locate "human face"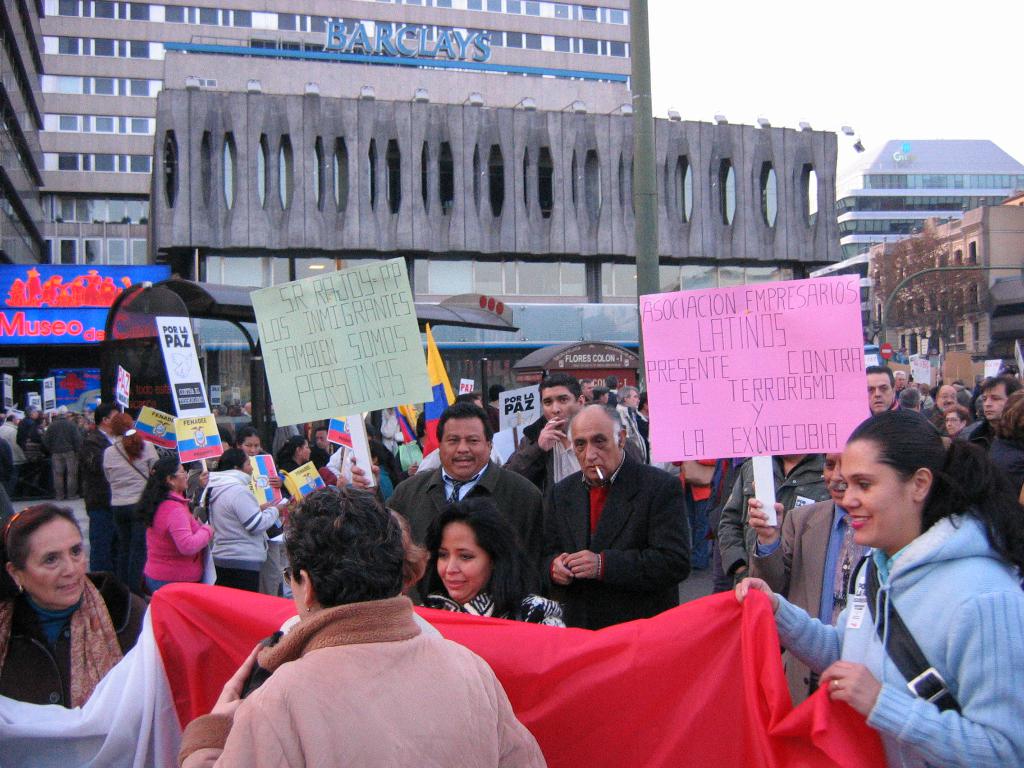
440, 419, 488, 476
